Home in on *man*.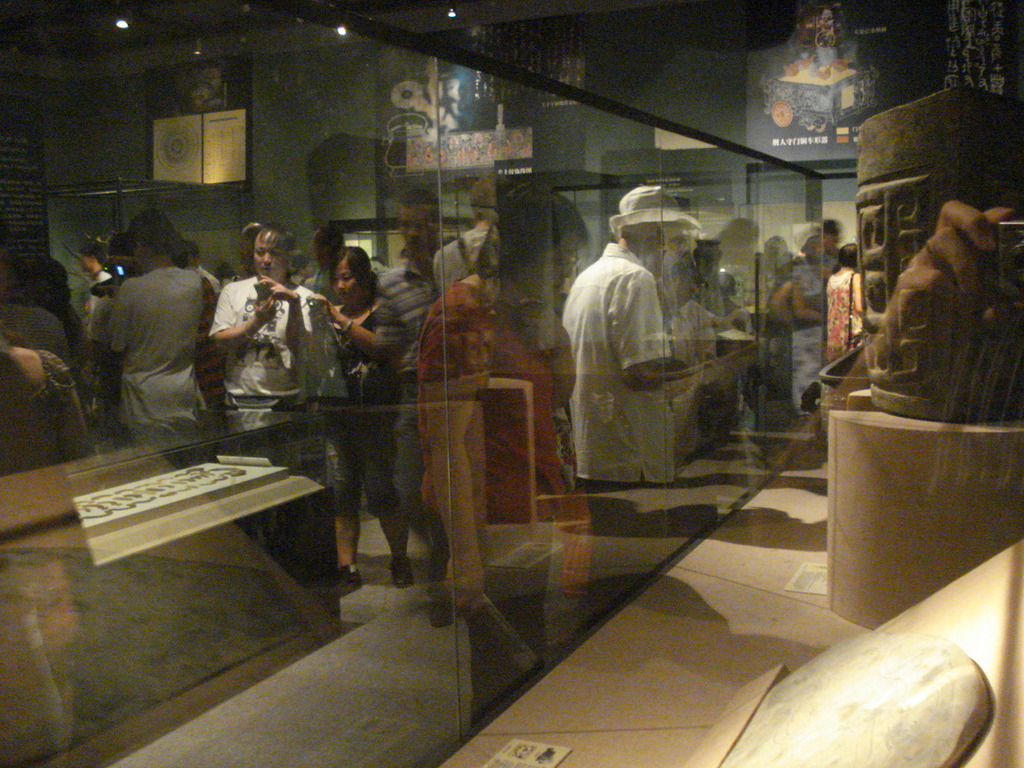
Homed in at select_region(205, 220, 335, 419).
